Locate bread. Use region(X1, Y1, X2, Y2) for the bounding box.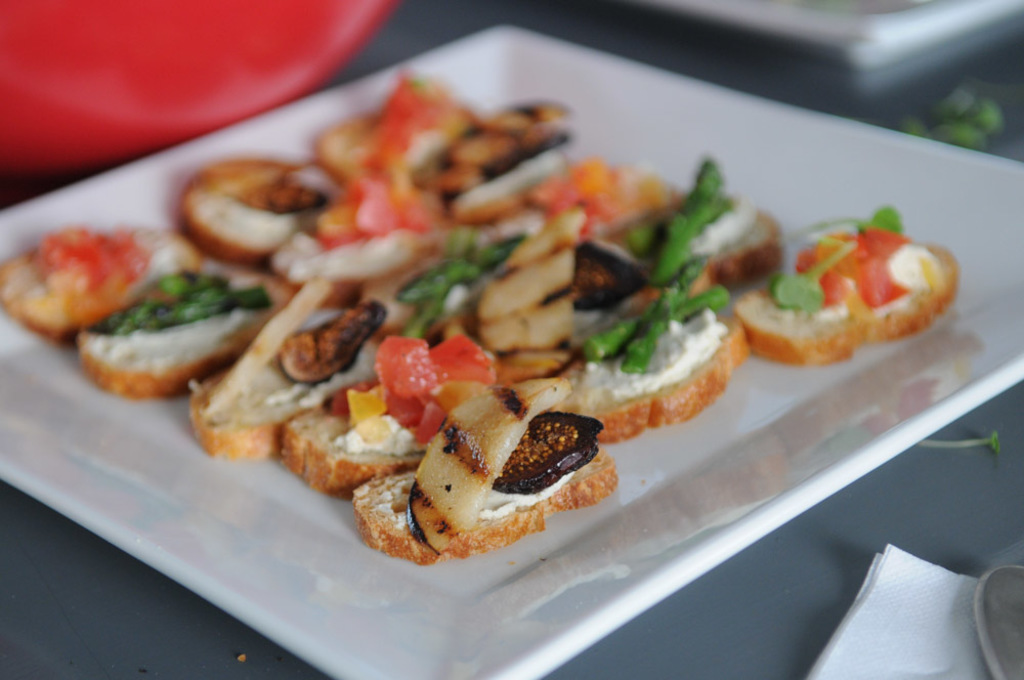
region(0, 72, 962, 496).
